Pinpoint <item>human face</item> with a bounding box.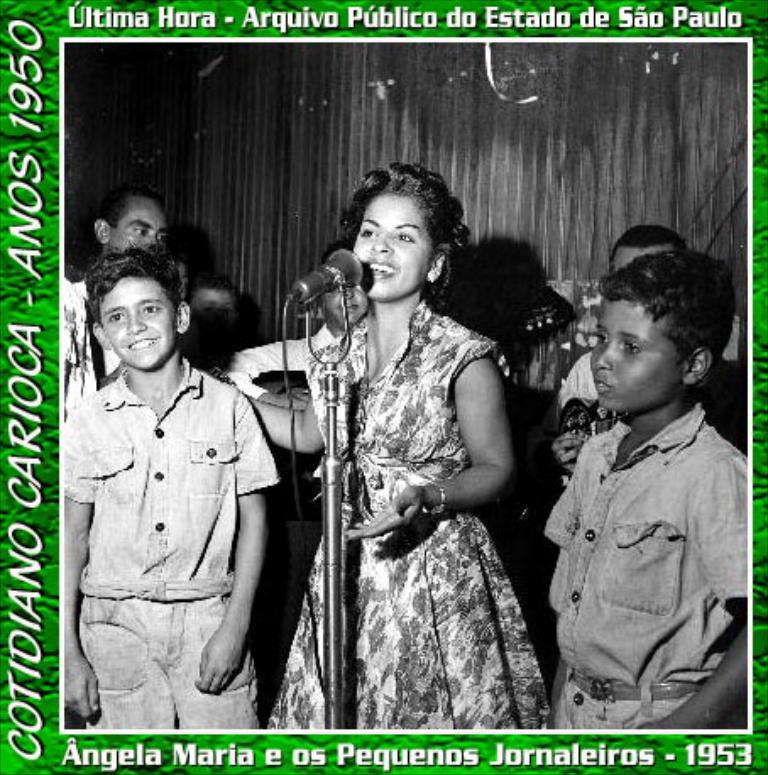
rect(590, 296, 678, 413).
